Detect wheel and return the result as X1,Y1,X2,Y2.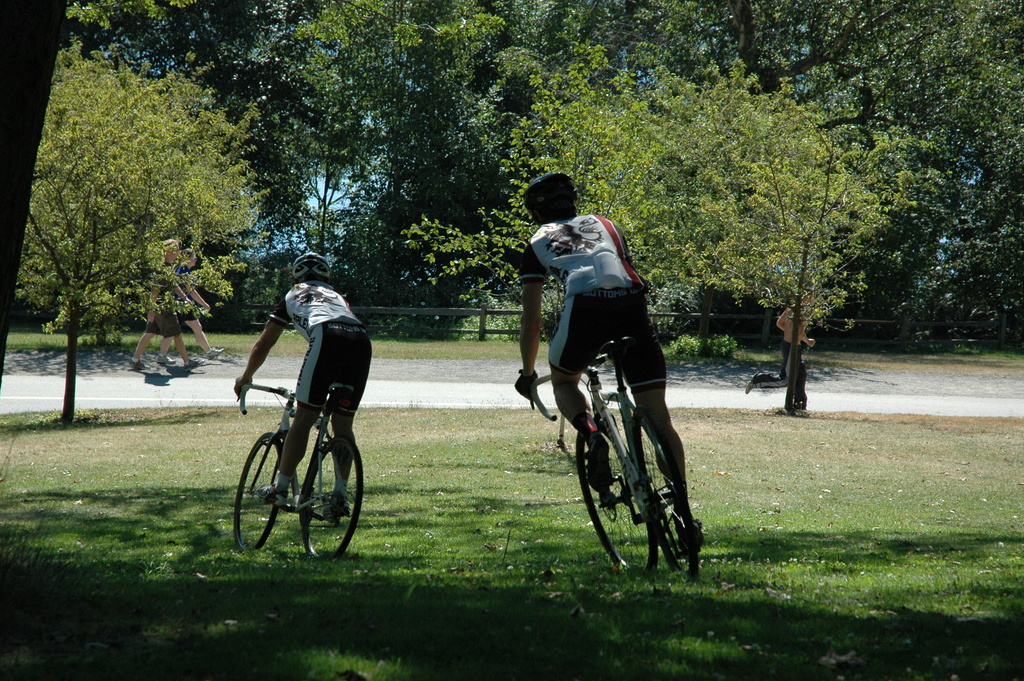
228,432,292,550.
